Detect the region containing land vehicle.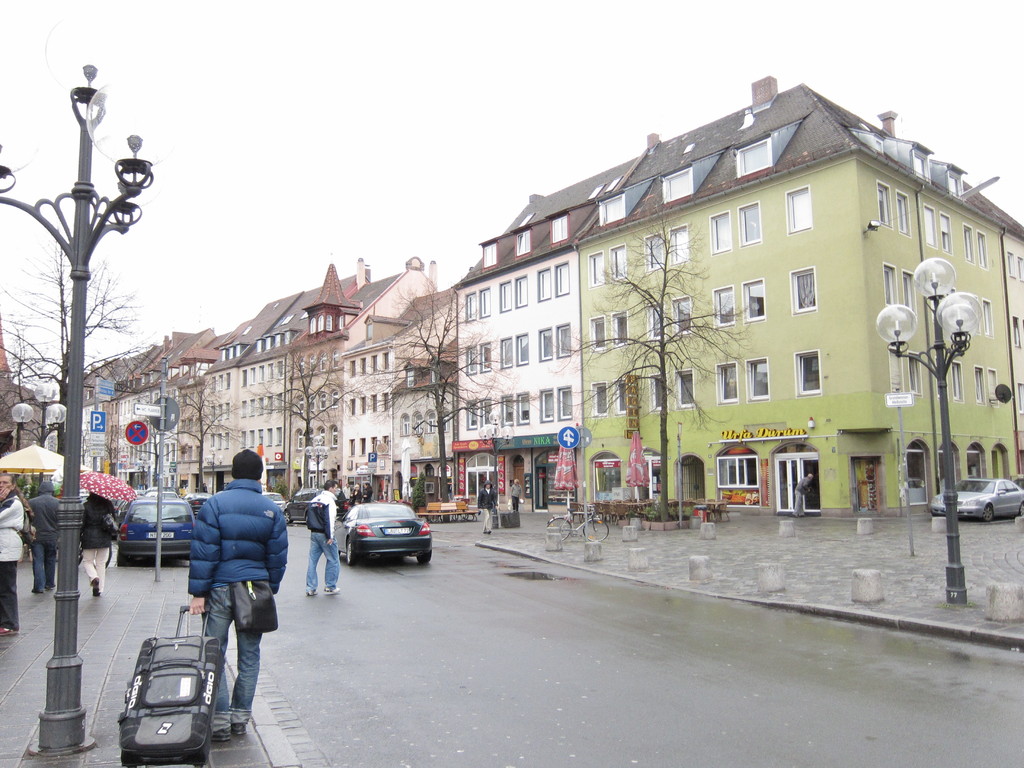
932/477/1023/522.
